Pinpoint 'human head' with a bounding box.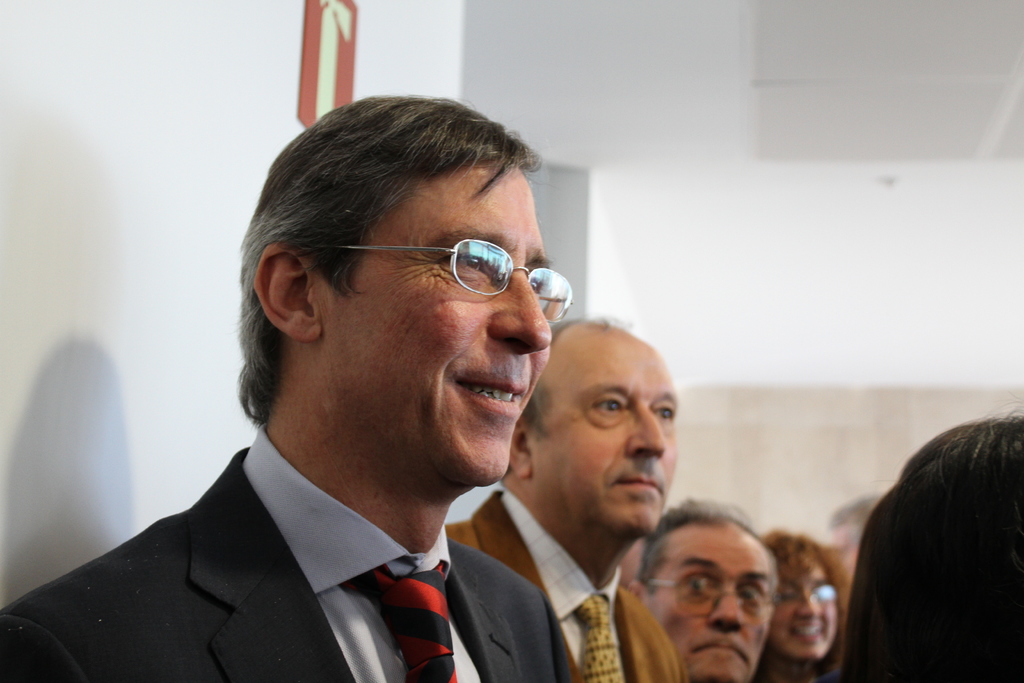
left=759, top=528, right=847, bottom=663.
